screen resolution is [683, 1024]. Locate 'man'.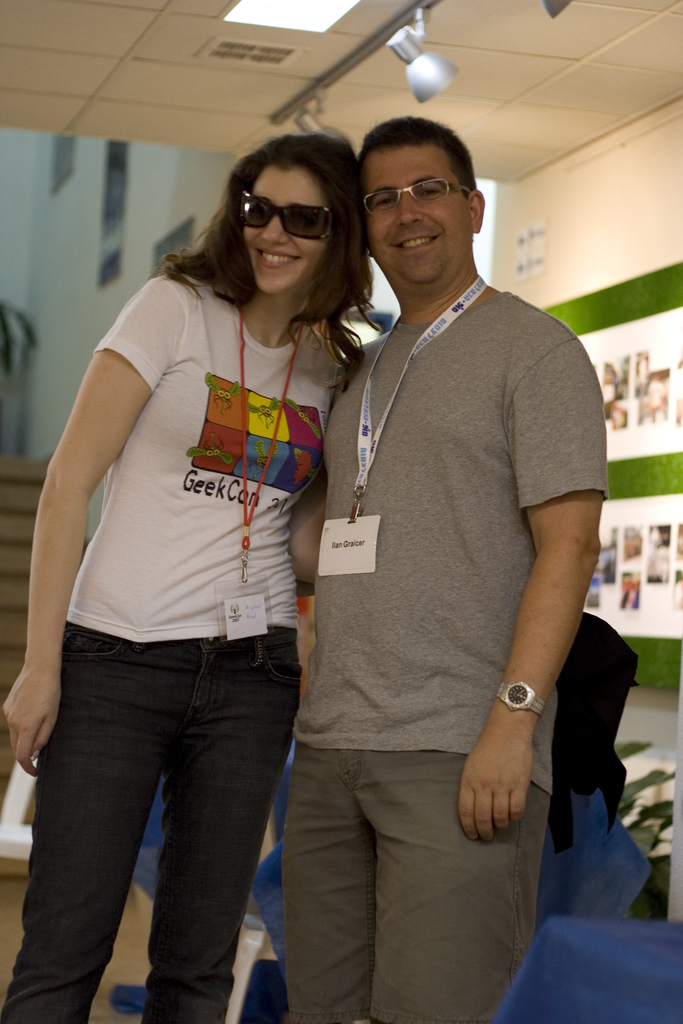
<region>258, 86, 618, 1000</region>.
